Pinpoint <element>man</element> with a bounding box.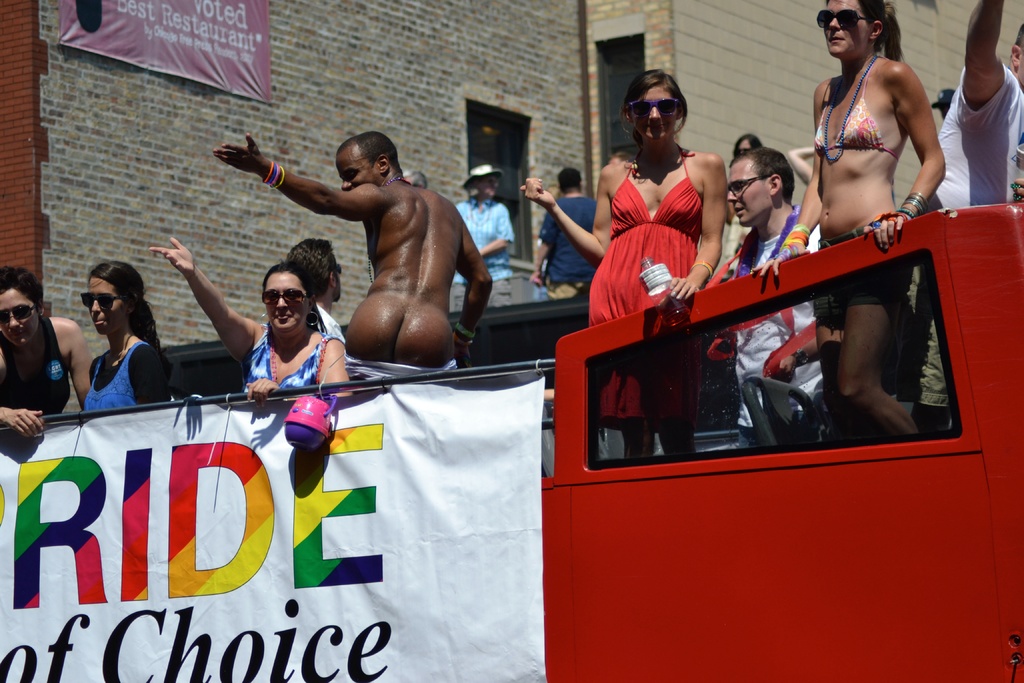
region(541, 172, 597, 294).
